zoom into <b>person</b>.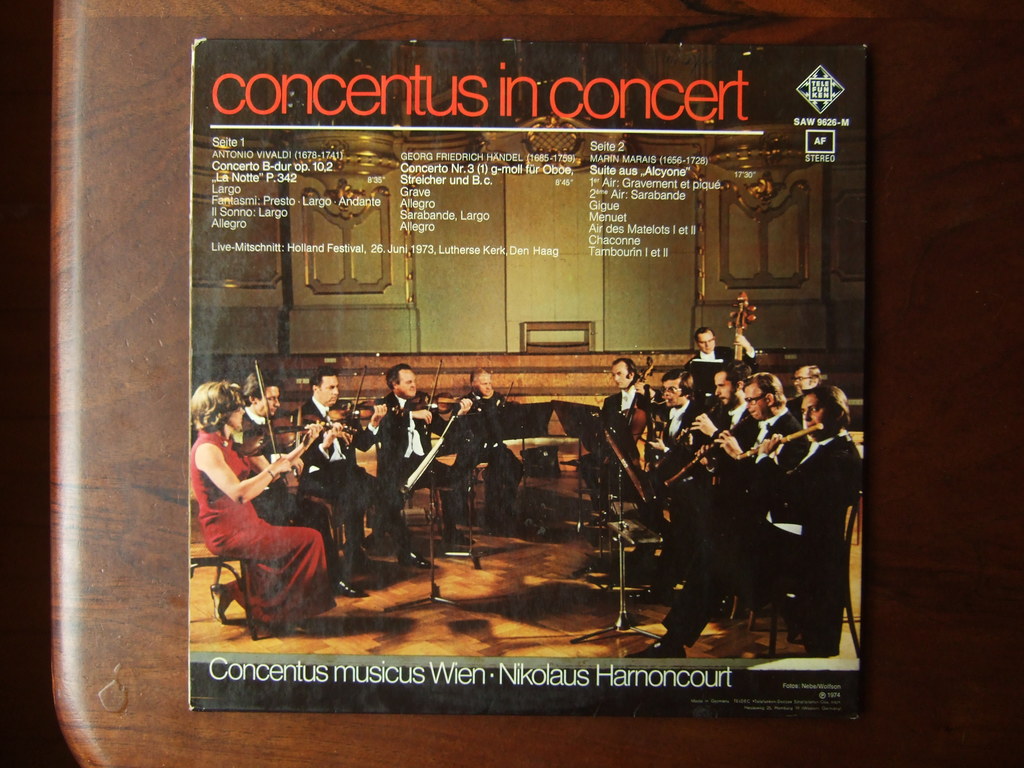
Zoom target: l=238, t=371, r=369, b=601.
